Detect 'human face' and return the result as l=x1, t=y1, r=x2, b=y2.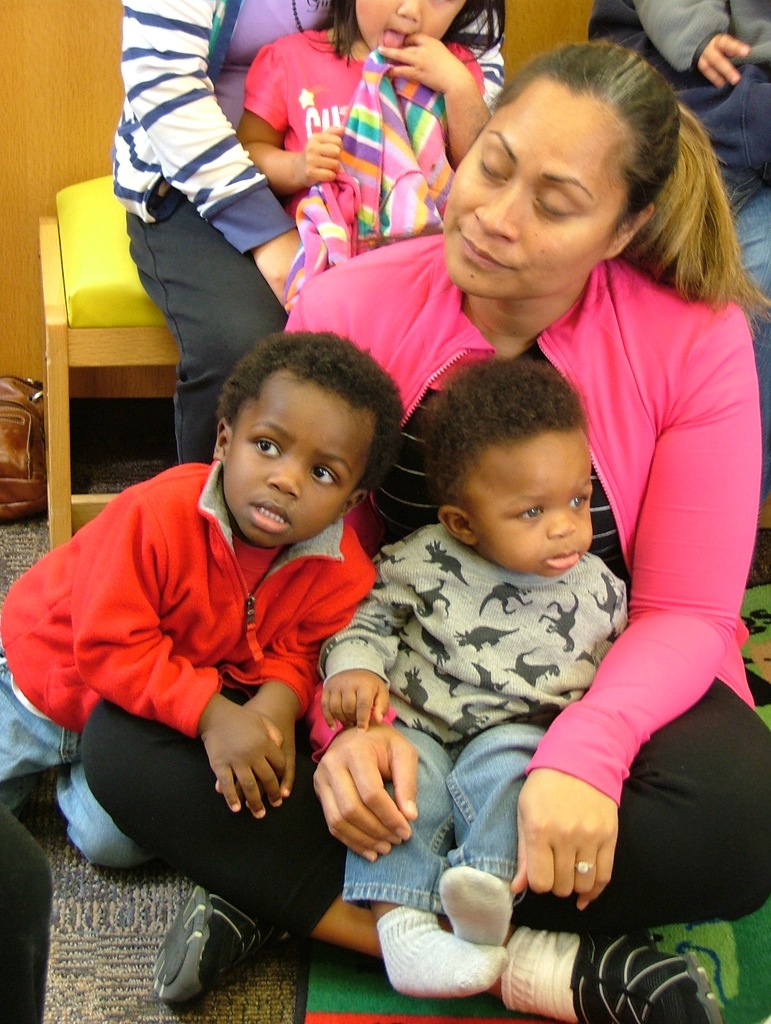
l=355, t=0, r=478, b=58.
